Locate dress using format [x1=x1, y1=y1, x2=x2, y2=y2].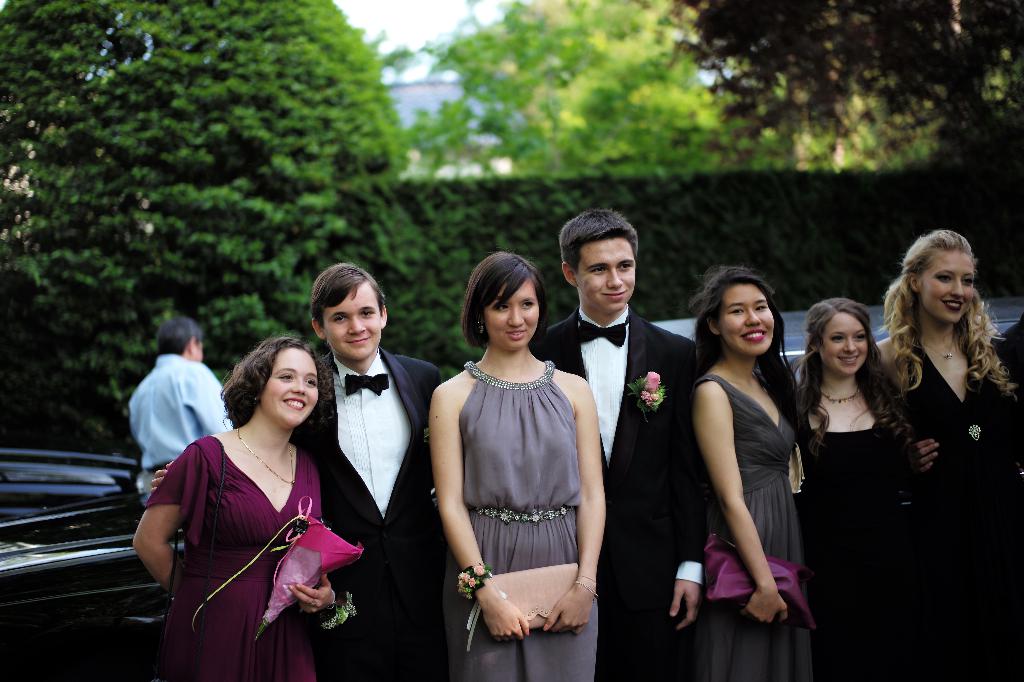
[x1=438, y1=363, x2=598, y2=681].
